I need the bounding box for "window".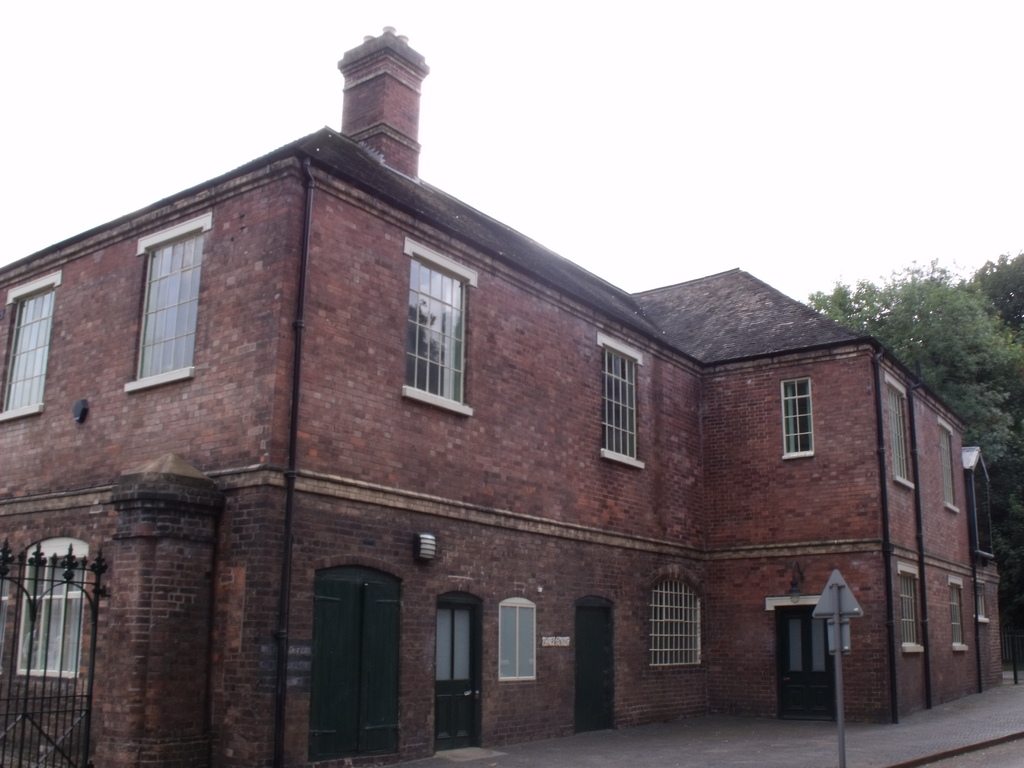
Here it is: Rect(950, 576, 969, 651).
